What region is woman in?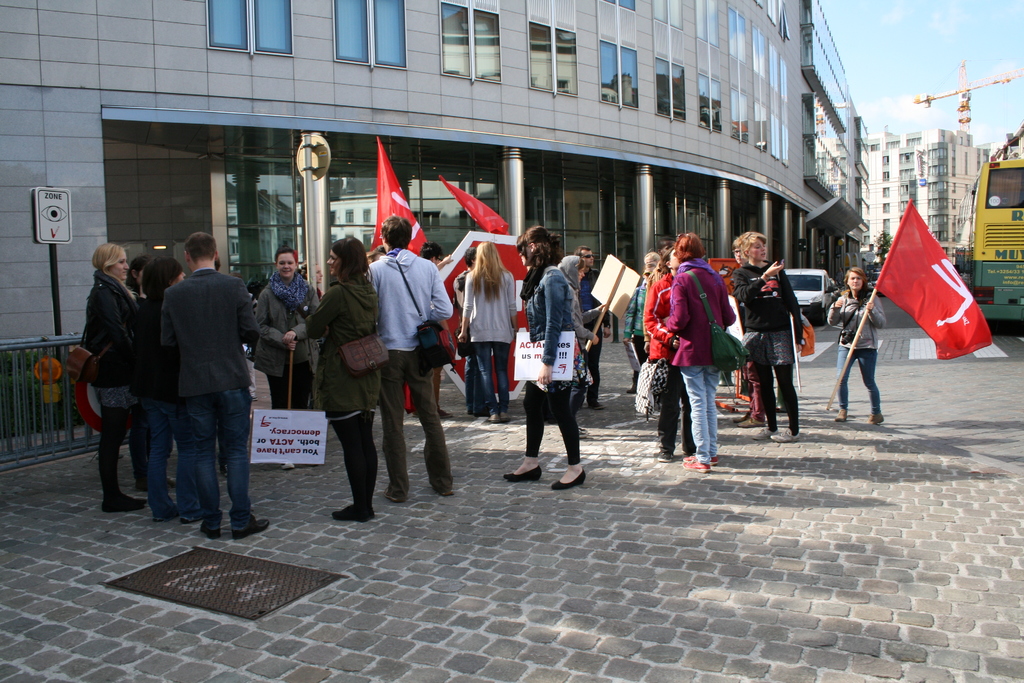
box=[286, 237, 387, 519].
